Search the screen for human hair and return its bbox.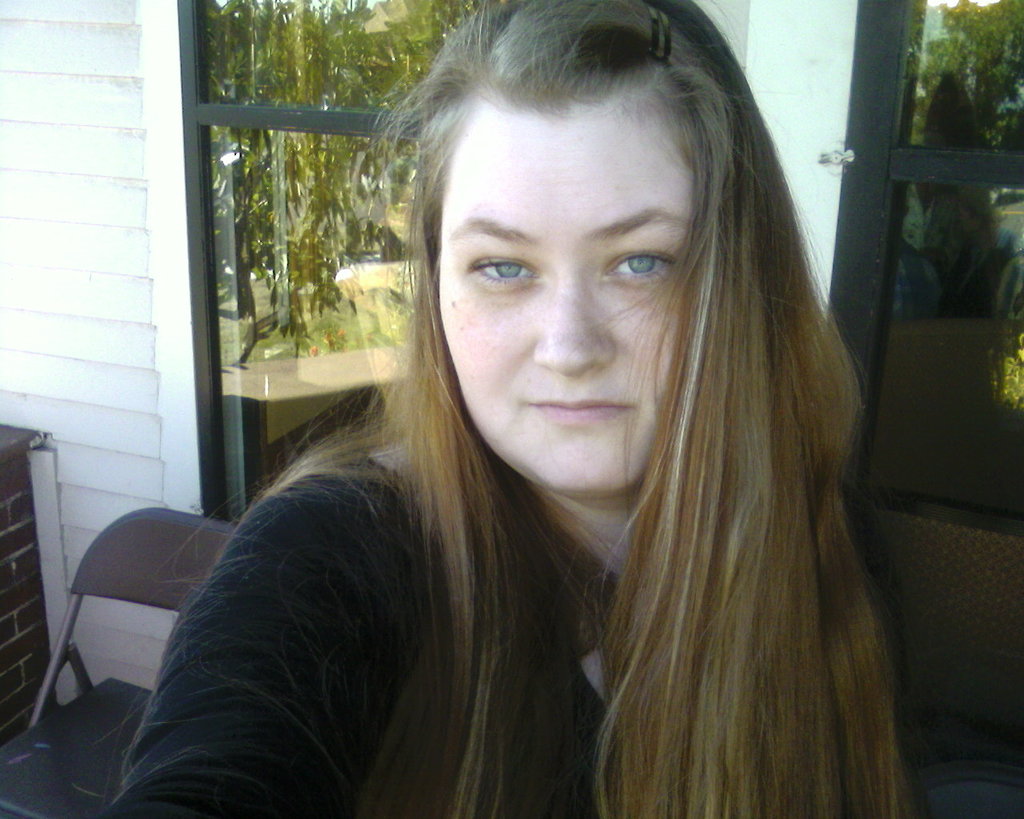
Found: (168, 40, 861, 818).
